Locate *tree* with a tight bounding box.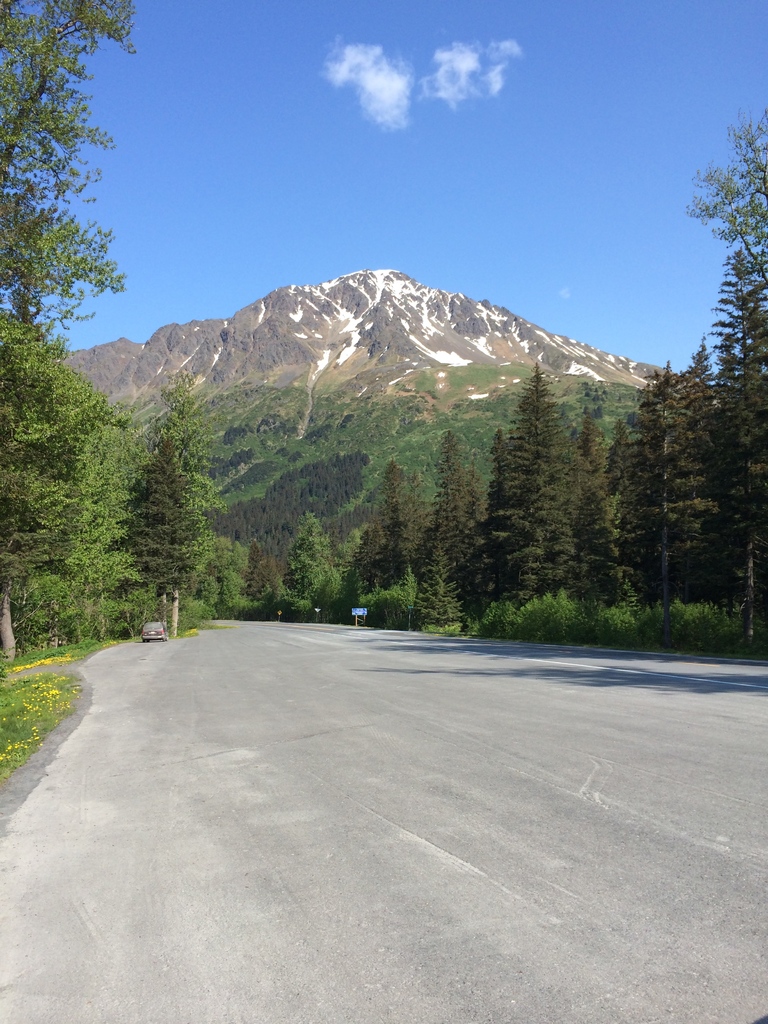
crop(481, 363, 570, 620).
